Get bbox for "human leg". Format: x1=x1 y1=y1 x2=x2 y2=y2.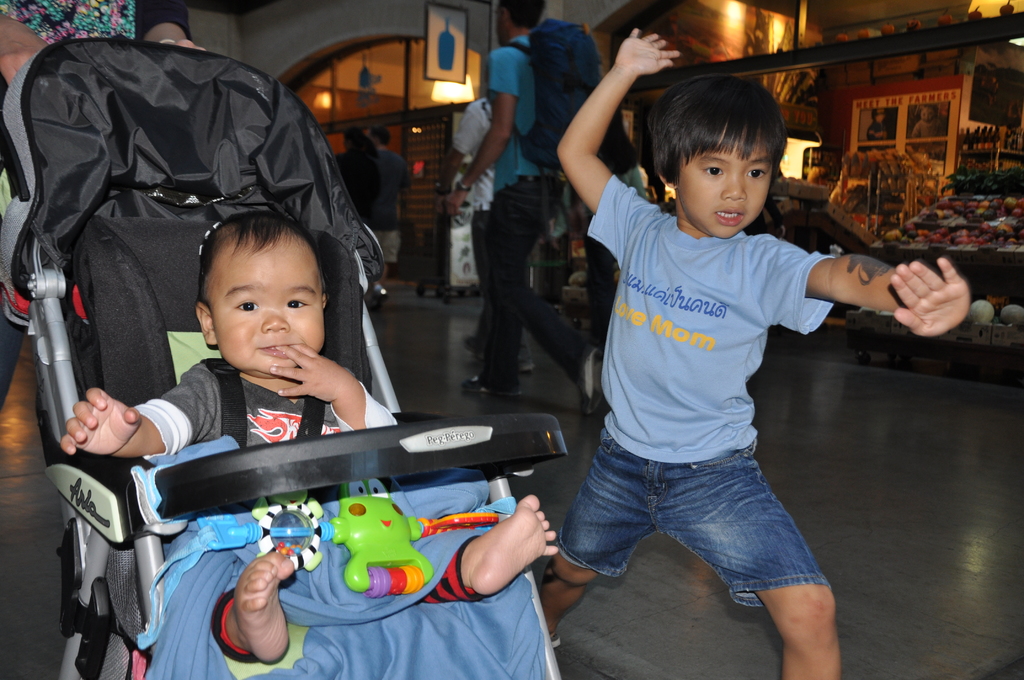
x1=534 y1=419 x2=656 y2=649.
